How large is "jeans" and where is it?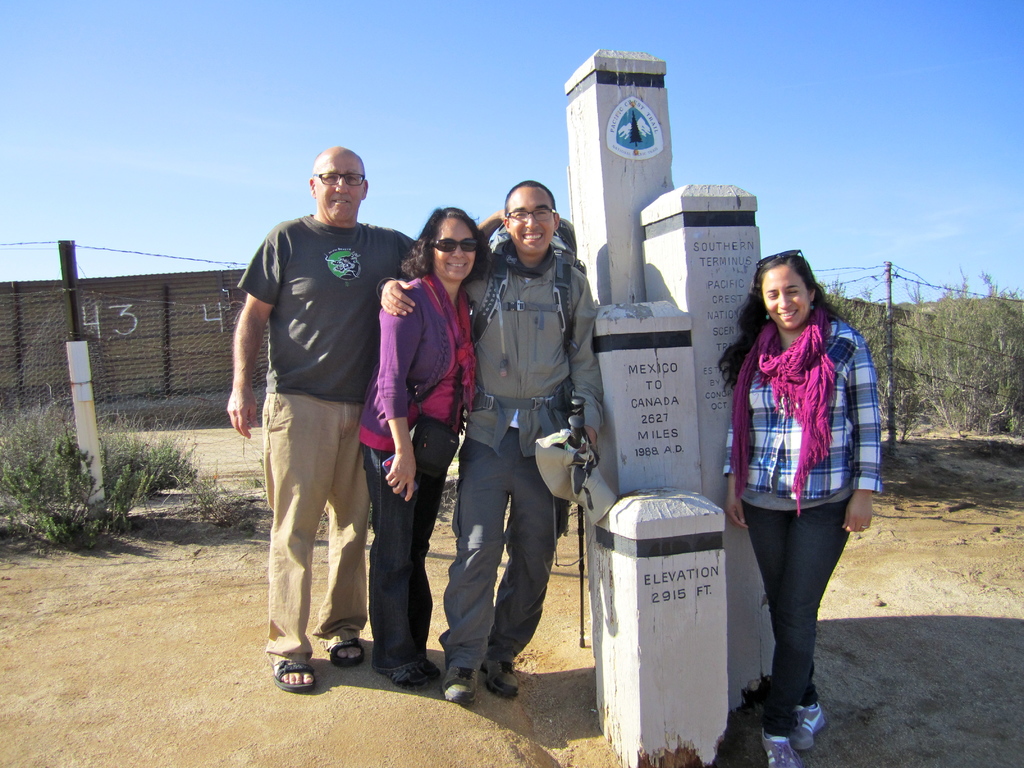
Bounding box: [left=357, top=445, right=446, bottom=673].
